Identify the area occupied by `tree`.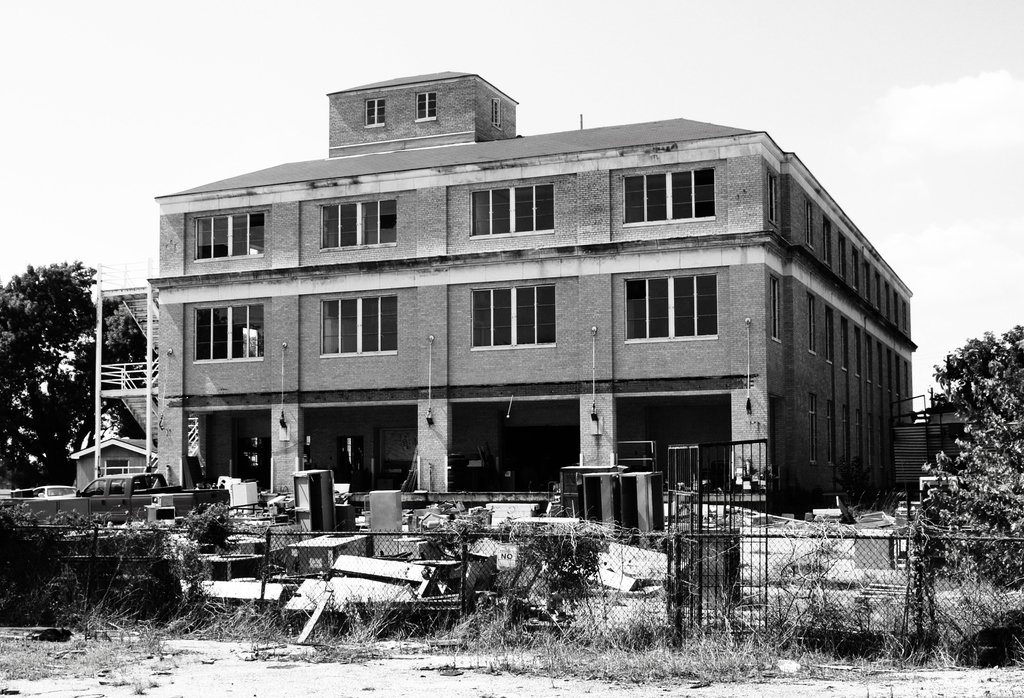
Area: (x1=905, y1=377, x2=1023, y2=593).
